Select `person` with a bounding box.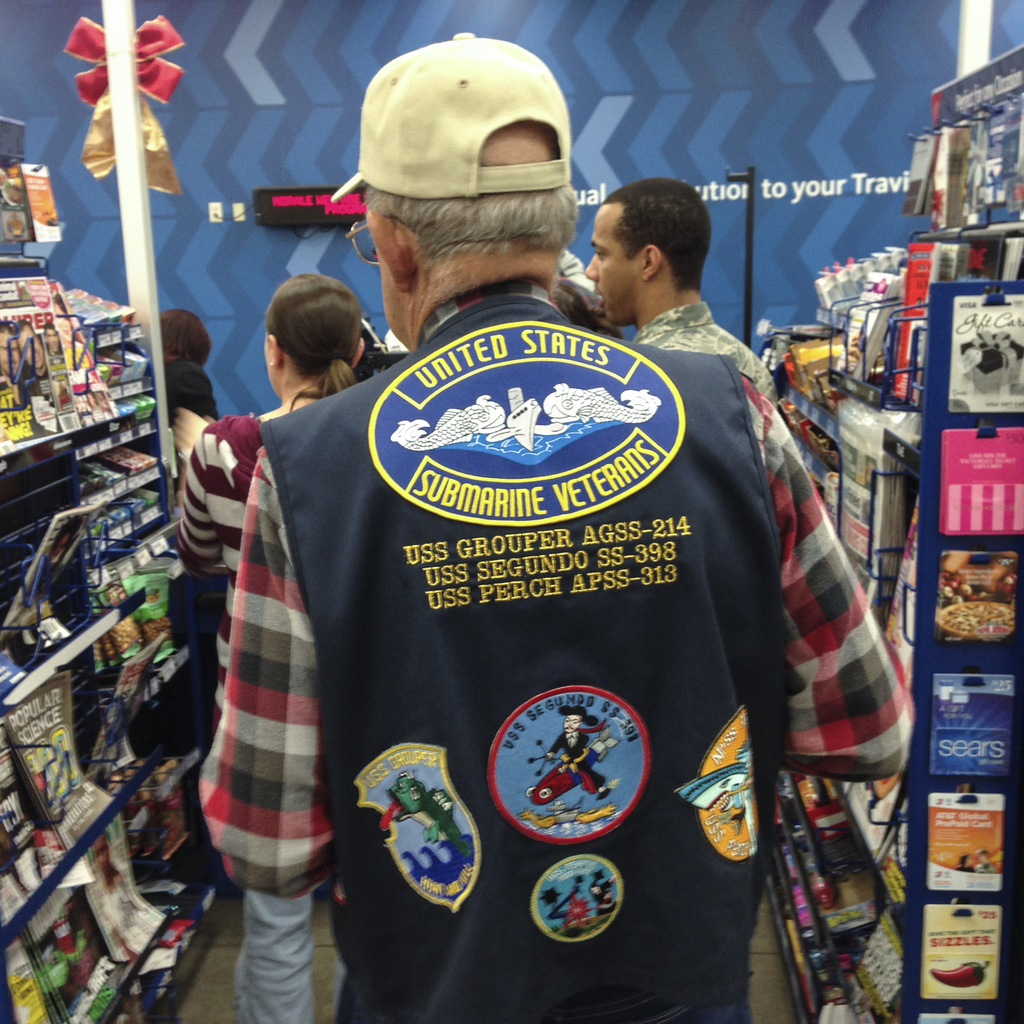
Rect(175, 273, 357, 827).
